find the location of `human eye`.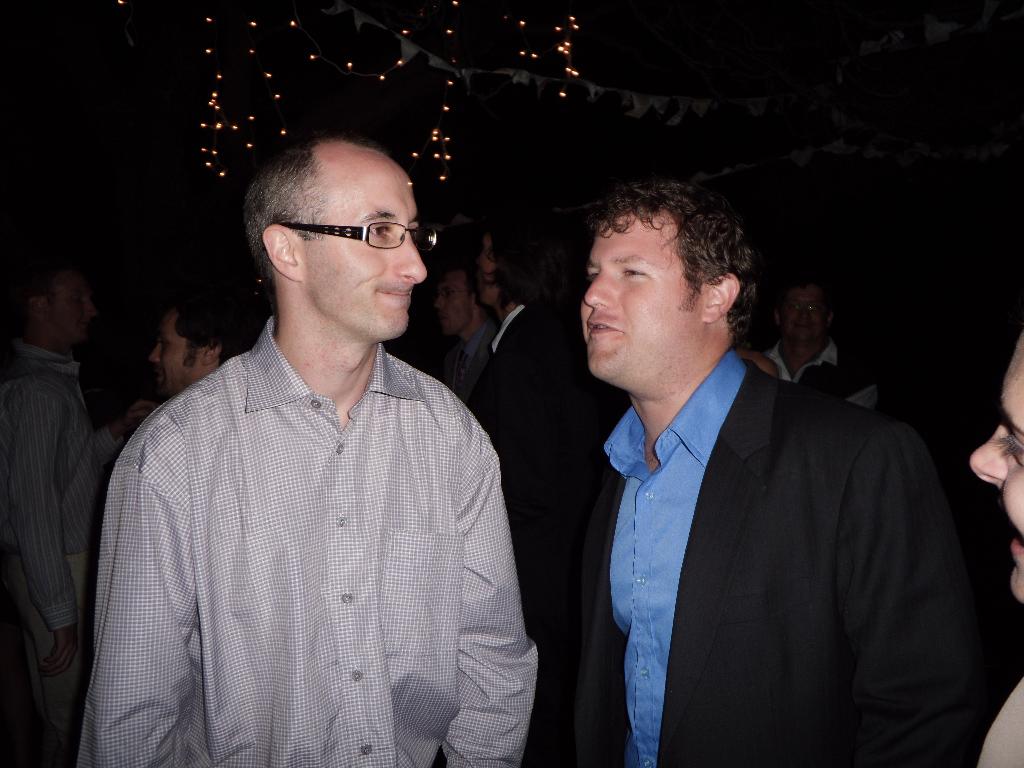
Location: <box>618,264,648,283</box>.
